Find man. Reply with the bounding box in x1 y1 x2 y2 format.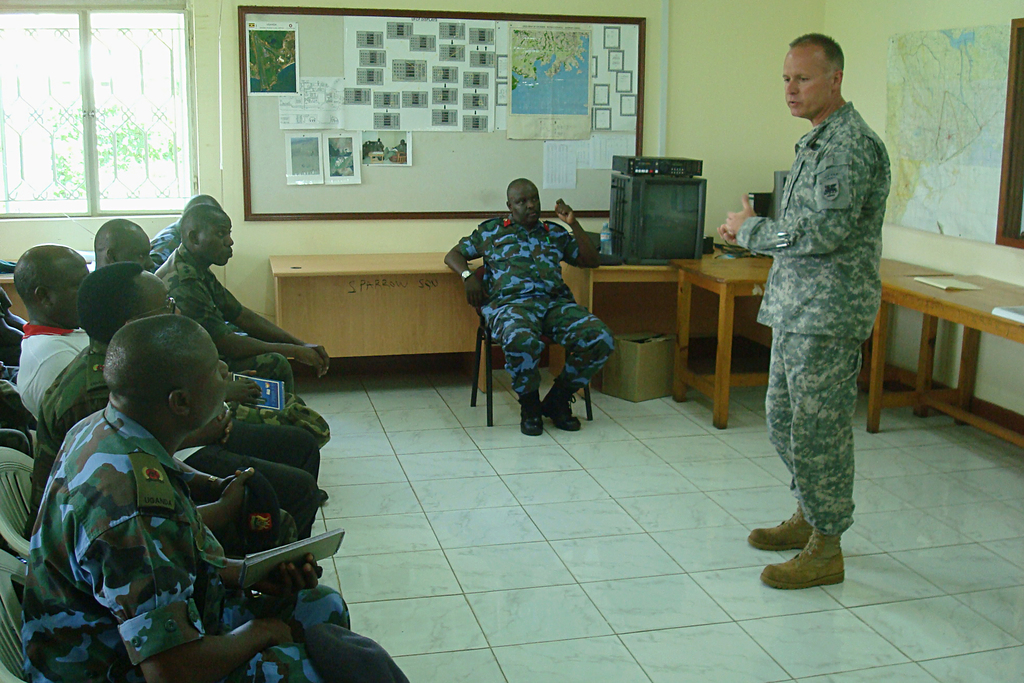
97 218 328 449.
